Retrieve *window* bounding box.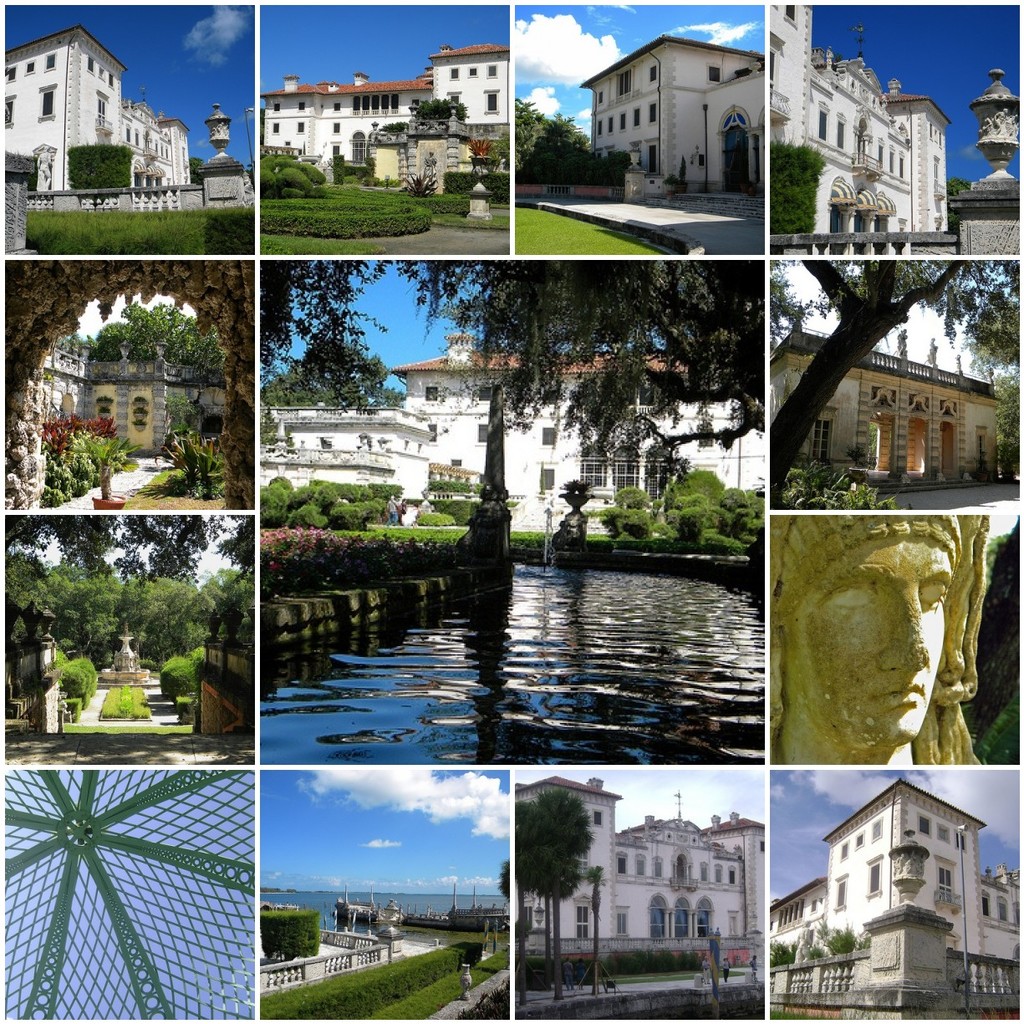
Bounding box: {"left": 836, "top": 120, "right": 841, "bottom": 147}.
